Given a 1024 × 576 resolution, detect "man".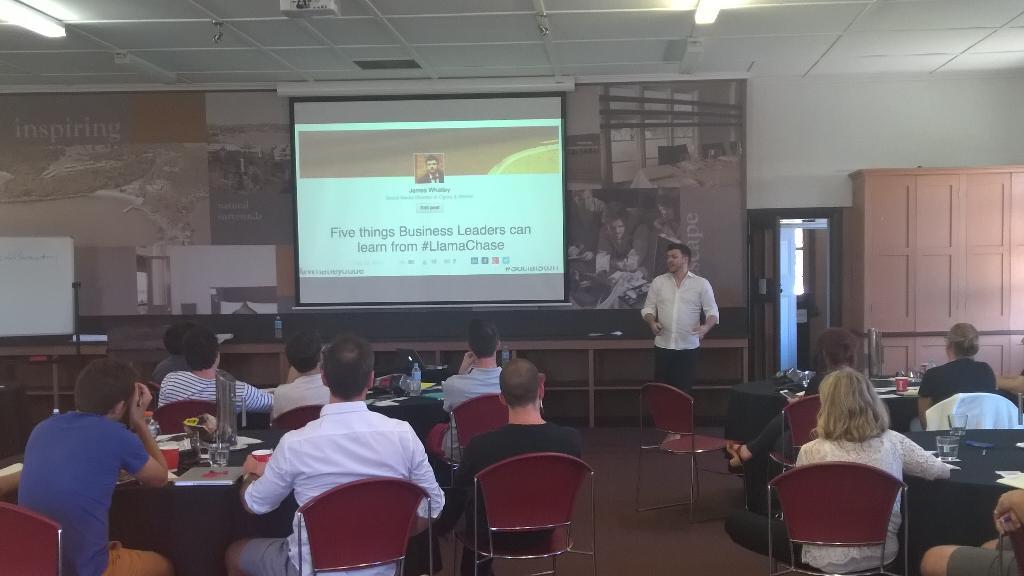
locate(416, 155, 446, 182).
